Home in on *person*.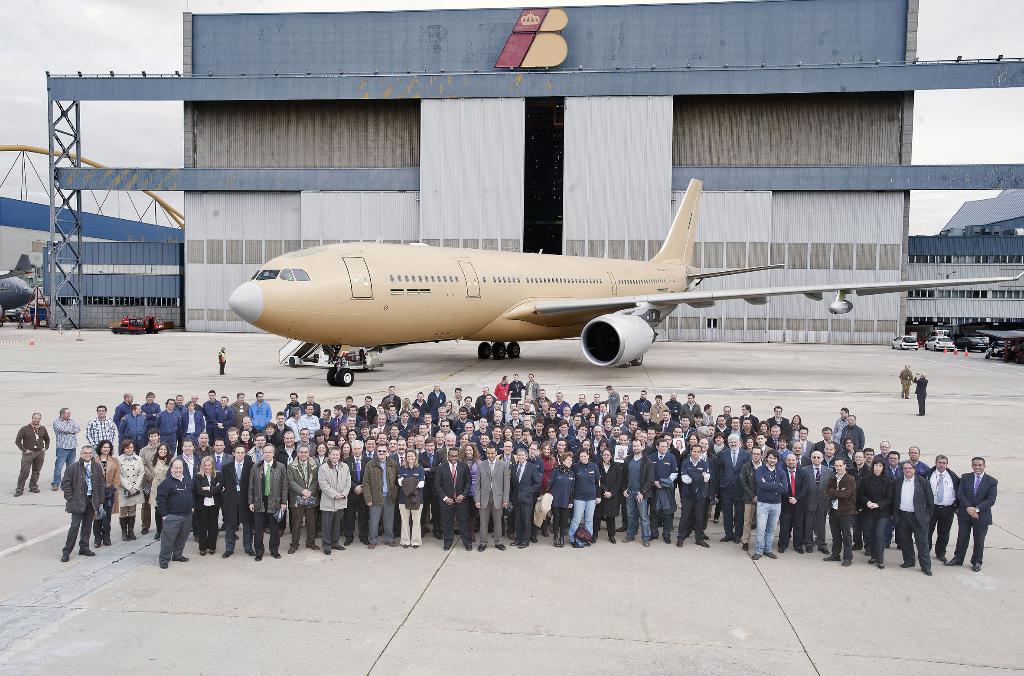
Homed in at x1=93, y1=442, x2=122, y2=546.
